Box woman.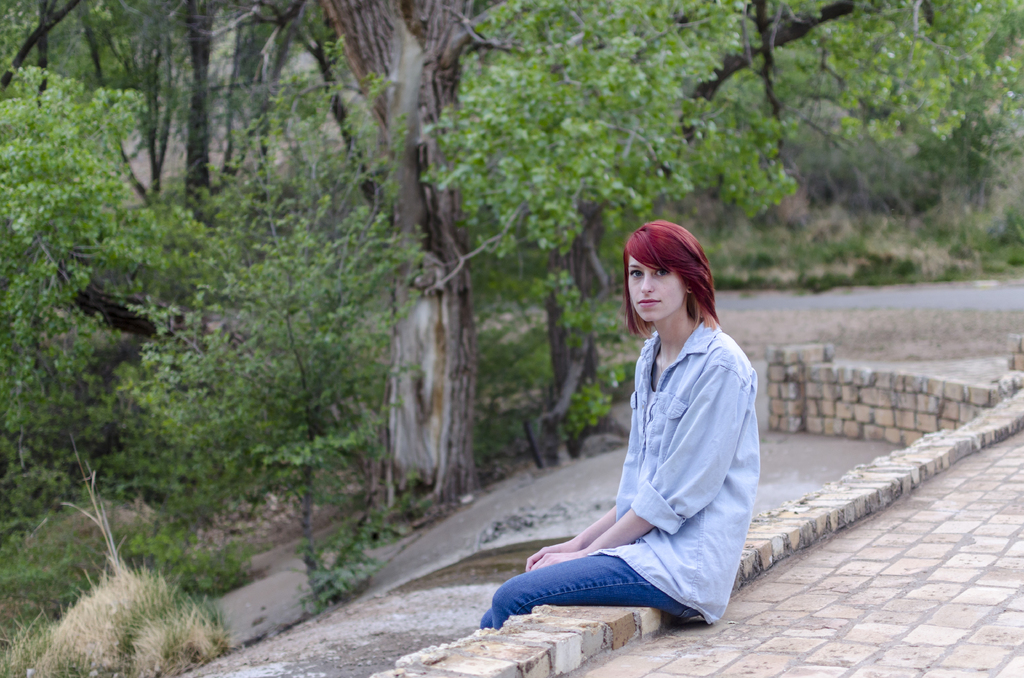
495, 206, 749, 657.
